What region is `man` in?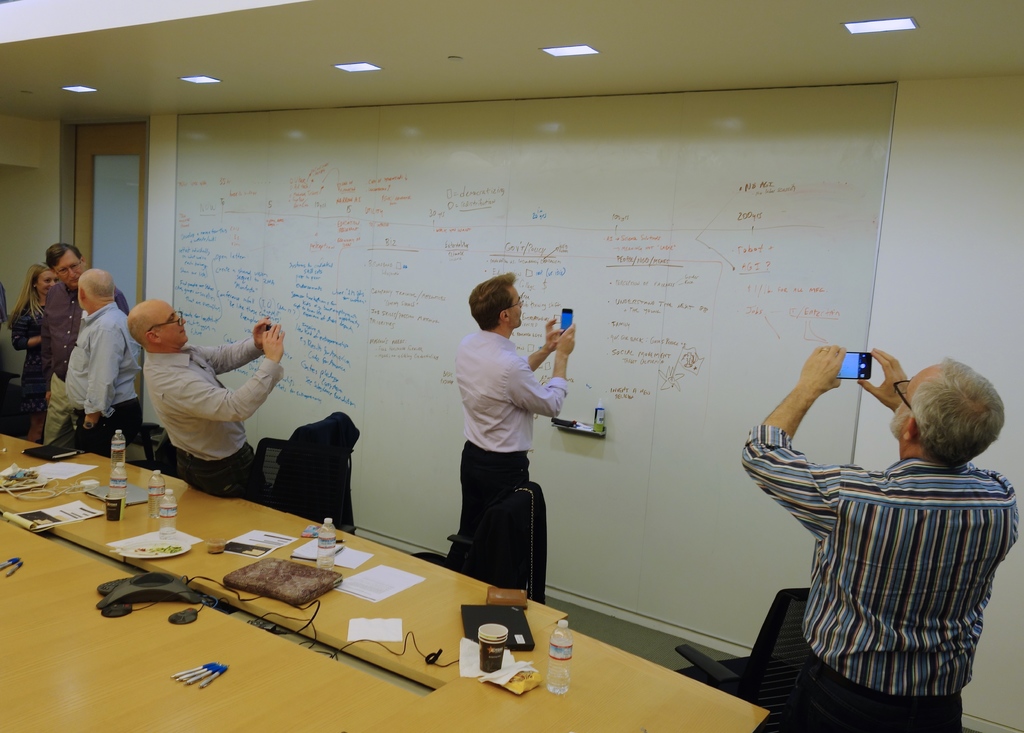
box(64, 270, 143, 457).
